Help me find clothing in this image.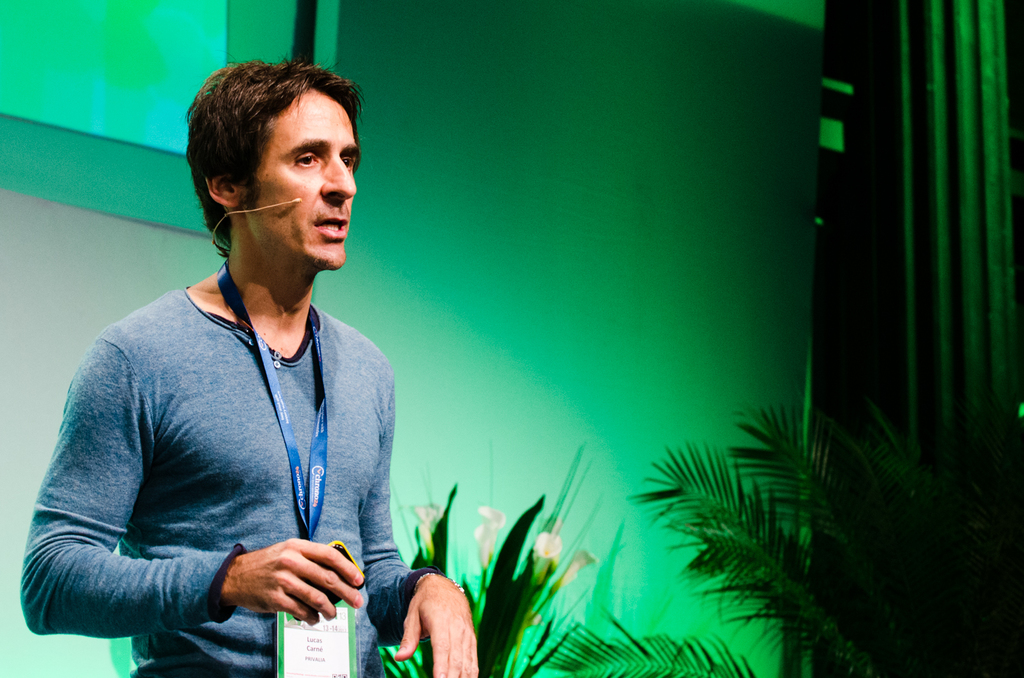
Found it: <region>20, 230, 417, 665</region>.
